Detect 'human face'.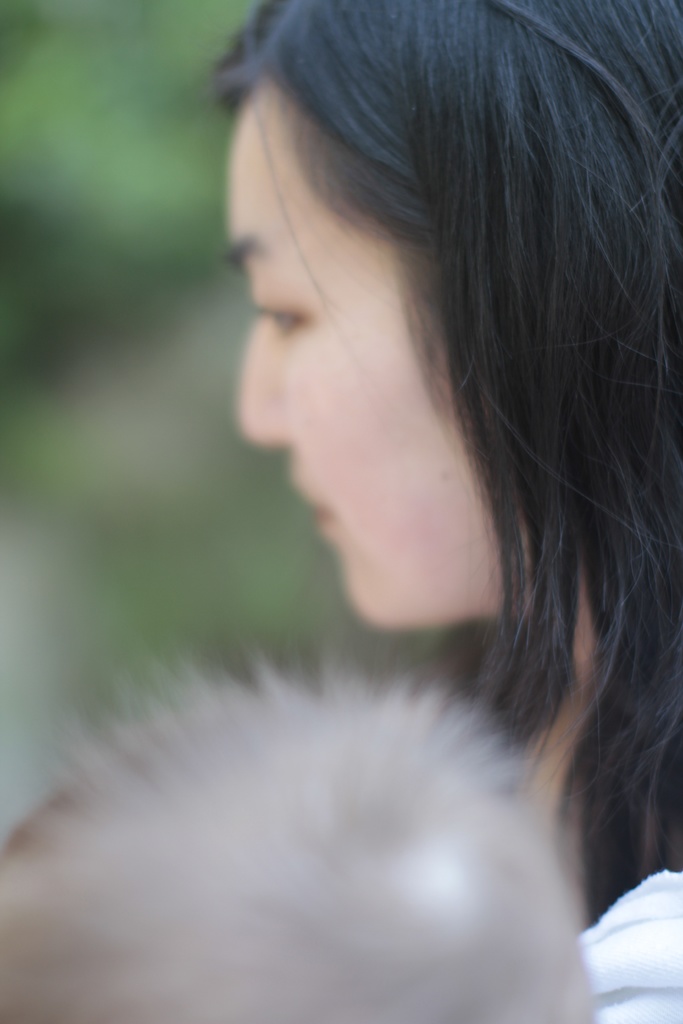
Detected at {"x1": 203, "y1": 56, "x2": 544, "y2": 589}.
